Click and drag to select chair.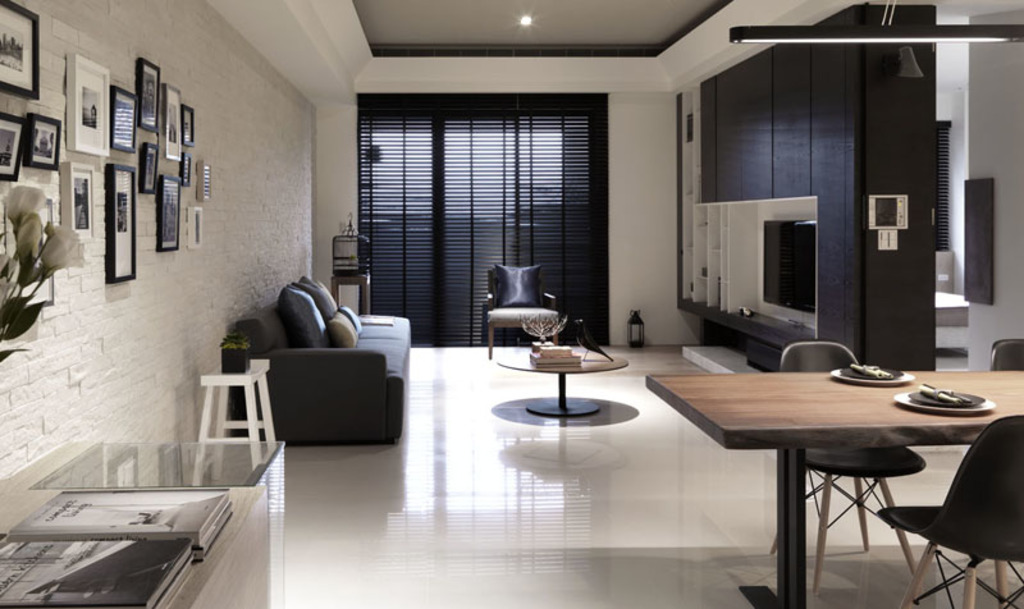
Selection: <region>484, 266, 559, 358</region>.
